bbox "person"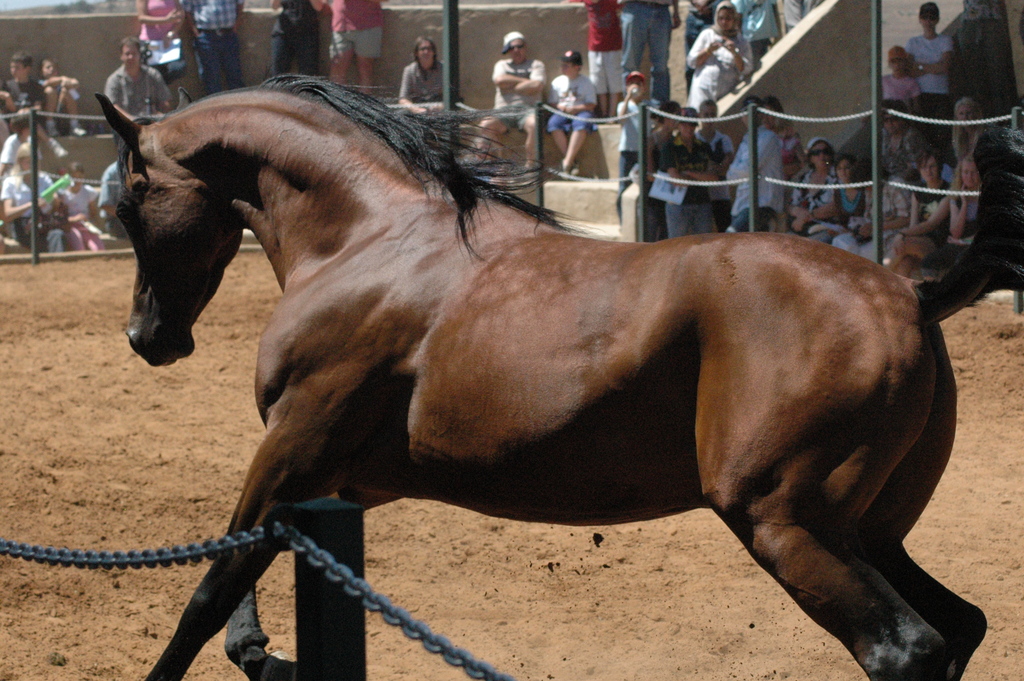
x1=794 y1=138 x2=835 y2=233
